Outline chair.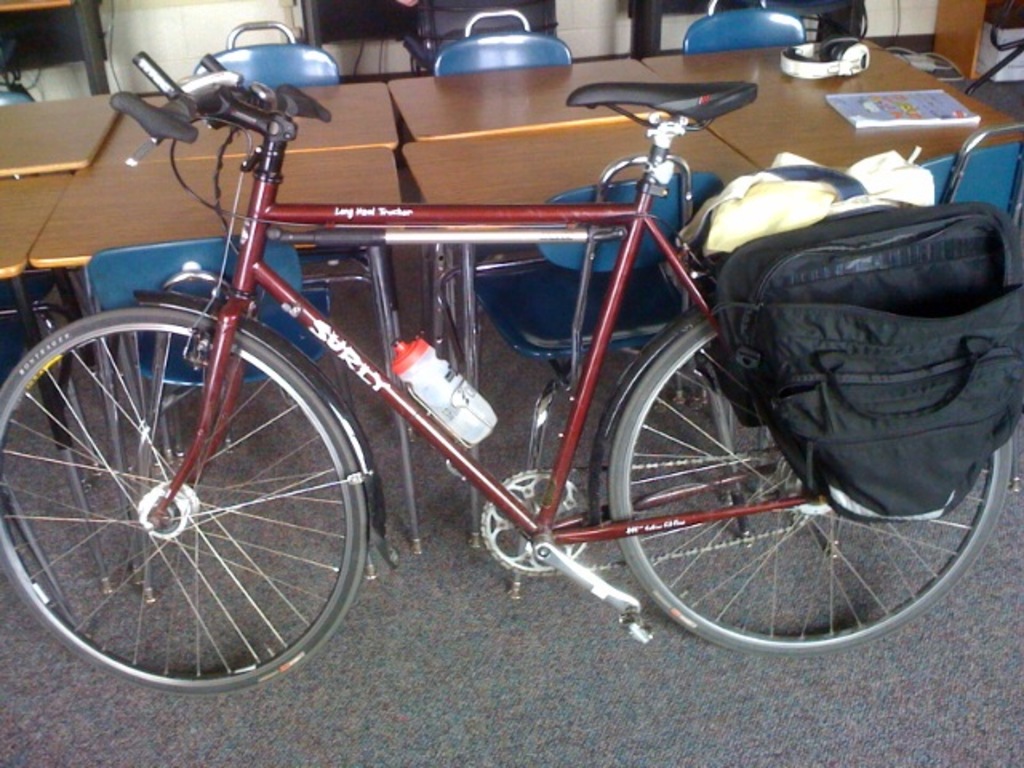
Outline: l=680, t=0, r=811, b=46.
